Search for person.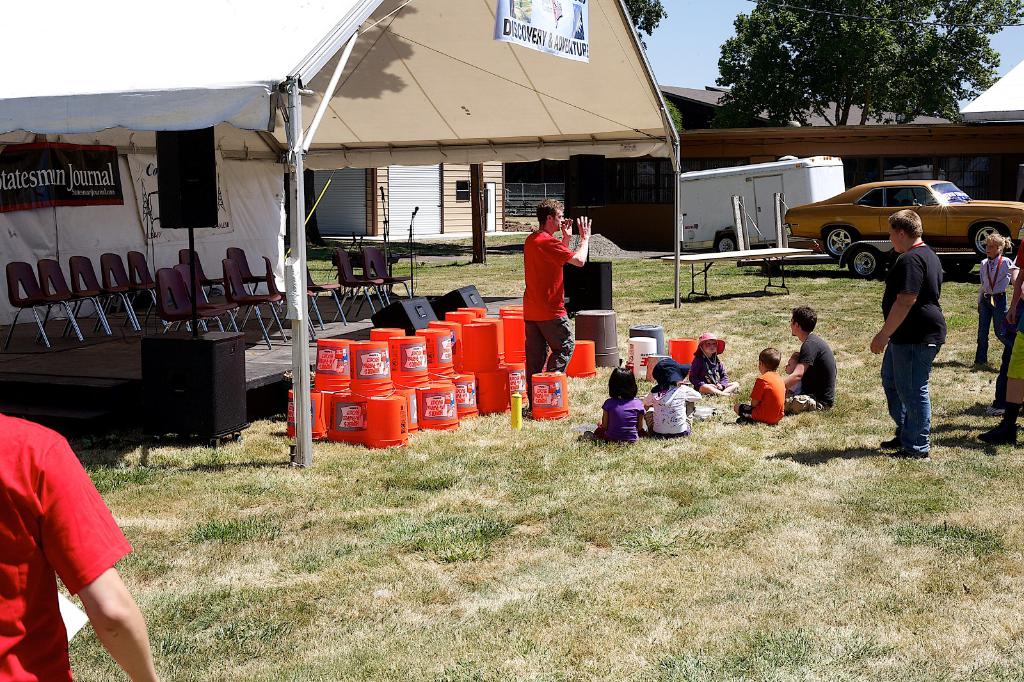
Found at locate(782, 306, 840, 416).
